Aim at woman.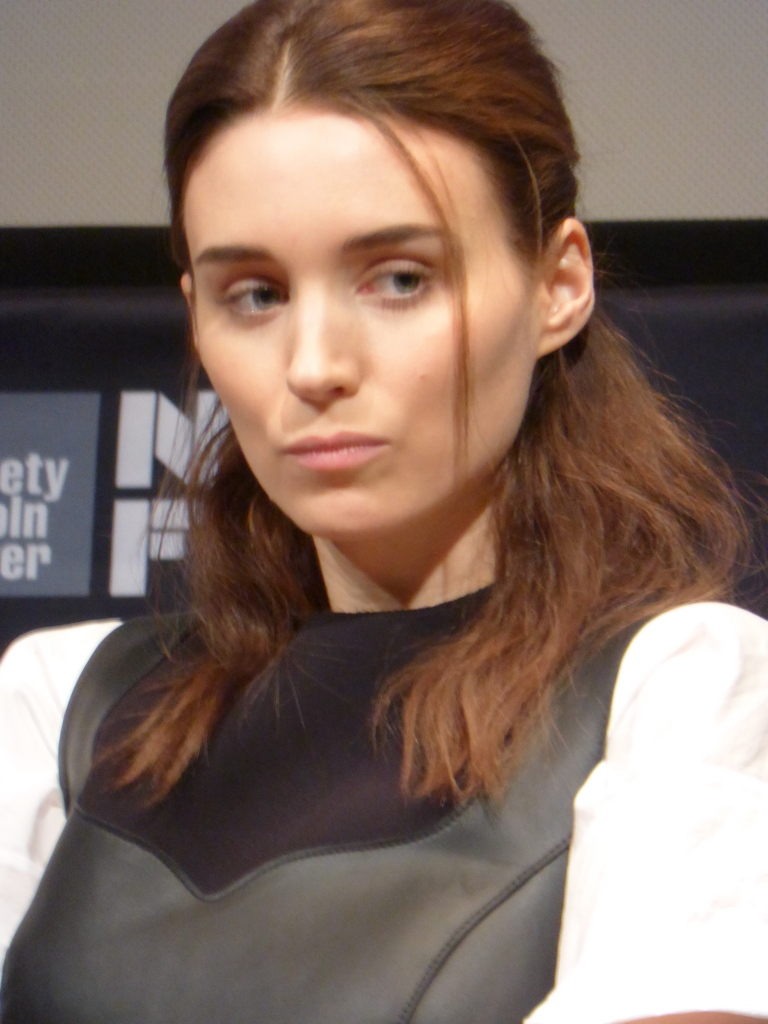
Aimed at <box>27,33,765,1006</box>.
